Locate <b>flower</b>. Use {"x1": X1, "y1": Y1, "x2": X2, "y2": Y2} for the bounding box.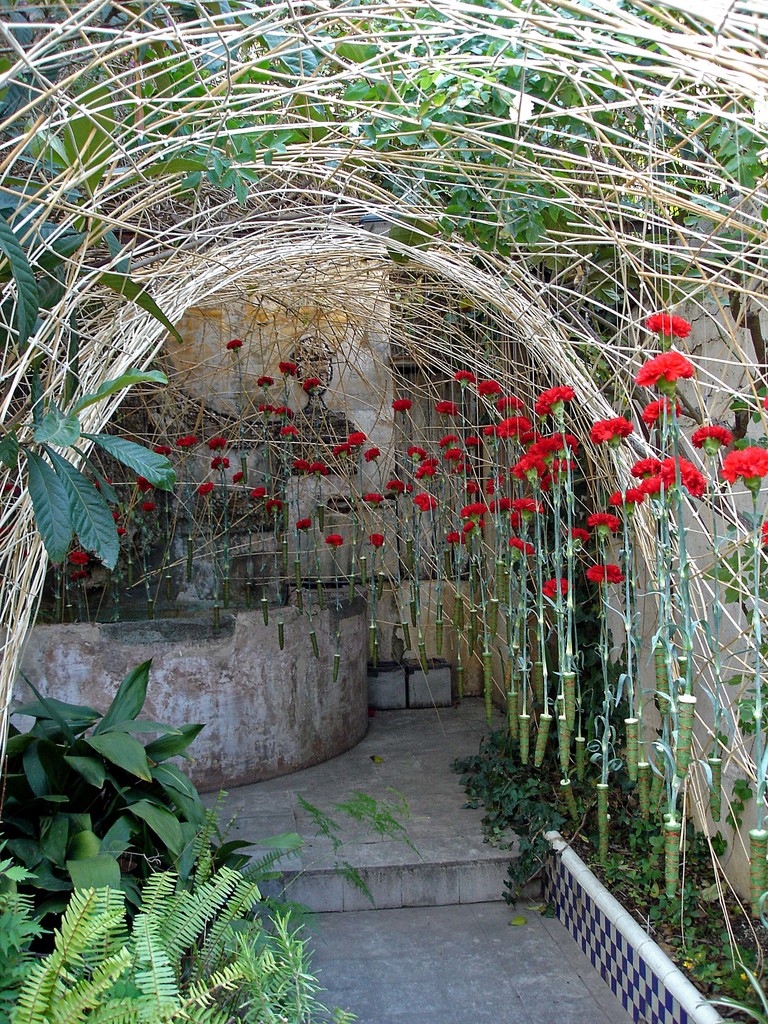
{"x1": 198, "y1": 479, "x2": 218, "y2": 497}.
